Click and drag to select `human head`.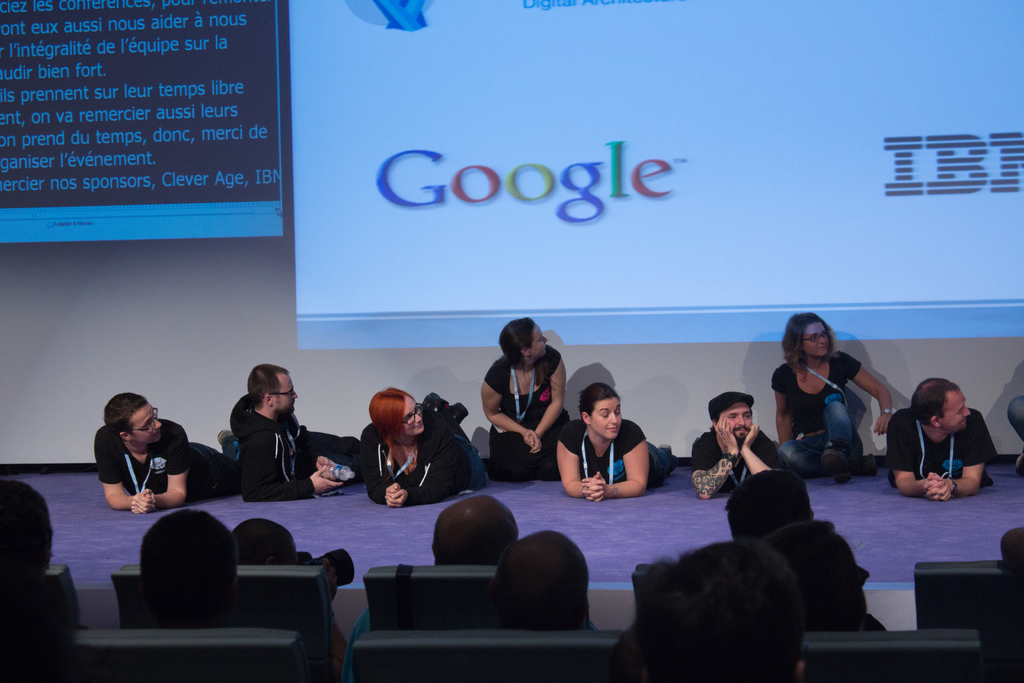
Selection: Rect(710, 388, 757, 442).
